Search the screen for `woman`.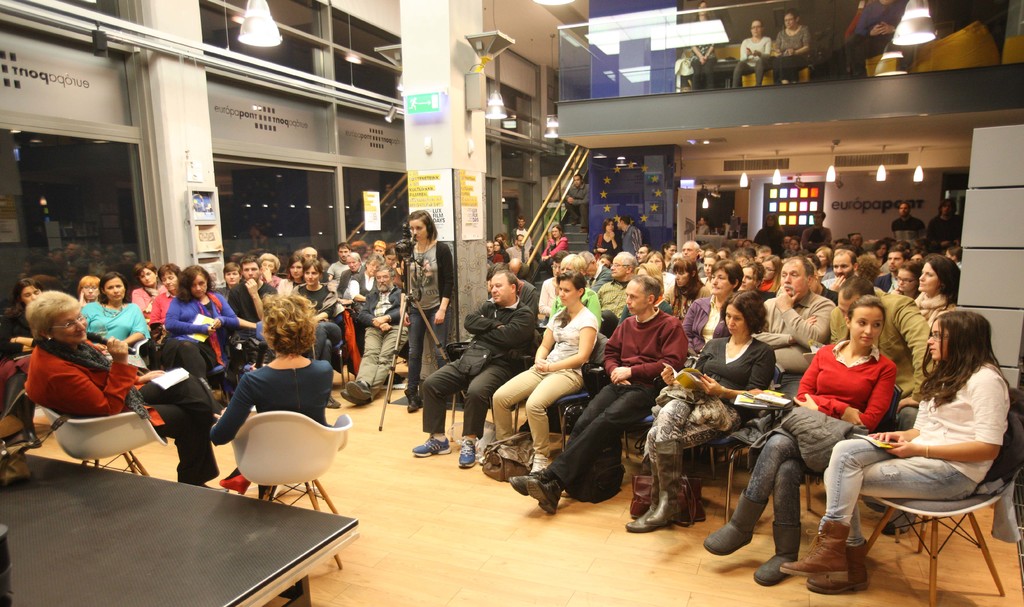
Found at (x1=614, y1=261, x2=675, y2=329).
